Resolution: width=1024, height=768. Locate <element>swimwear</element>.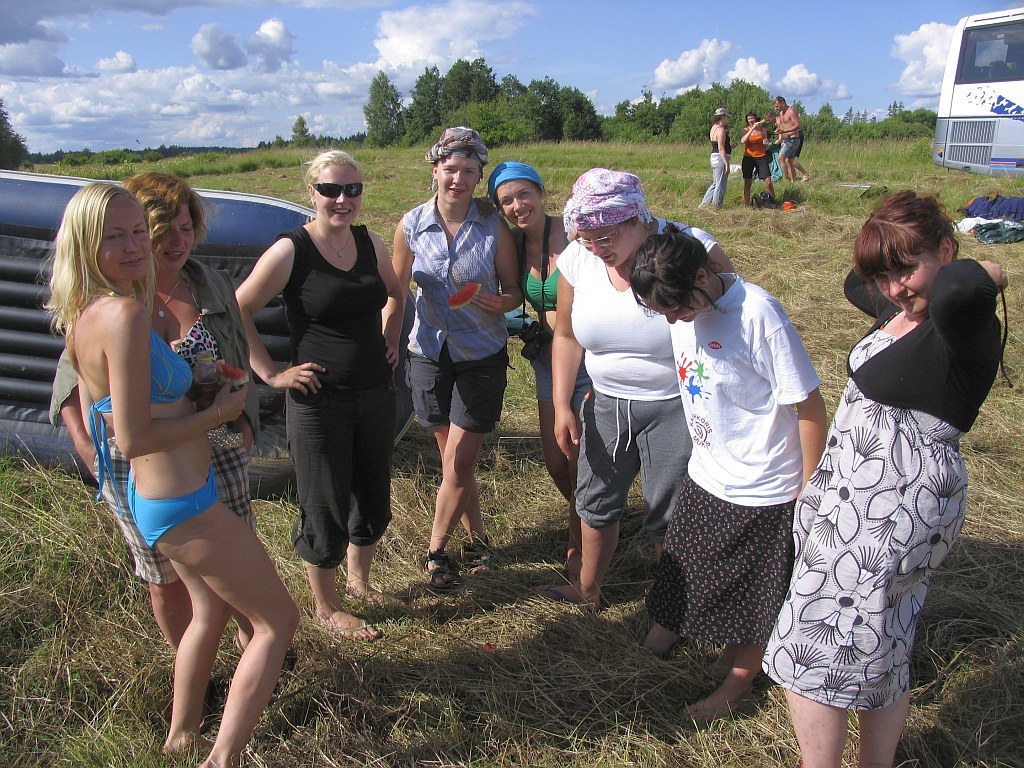
l=78, t=320, r=198, b=518.
